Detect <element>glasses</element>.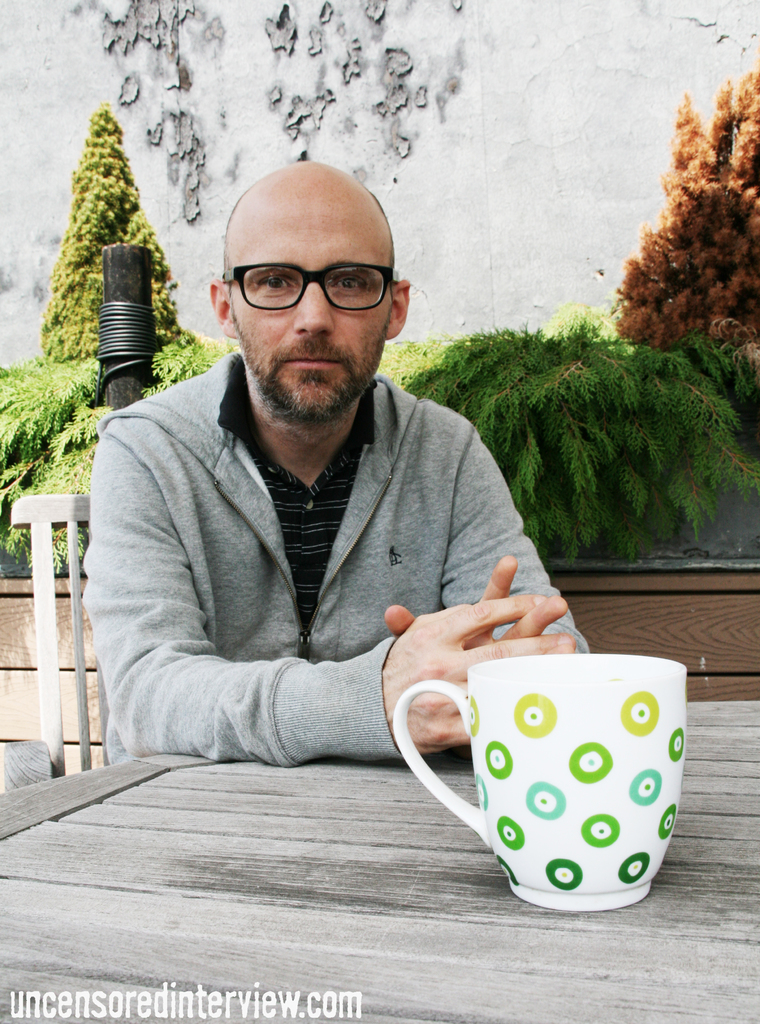
Detected at [218, 246, 399, 314].
